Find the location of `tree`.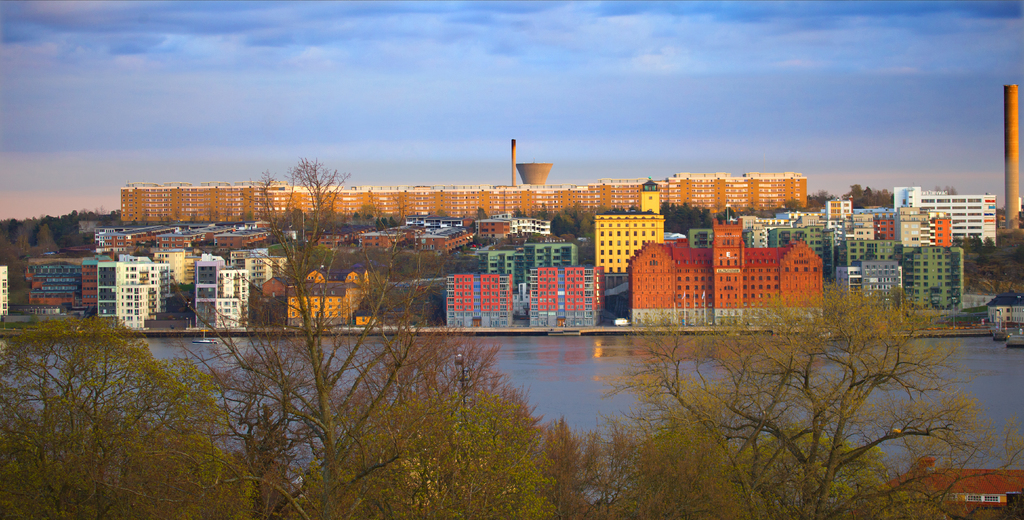
Location: region(0, 317, 269, 516).
